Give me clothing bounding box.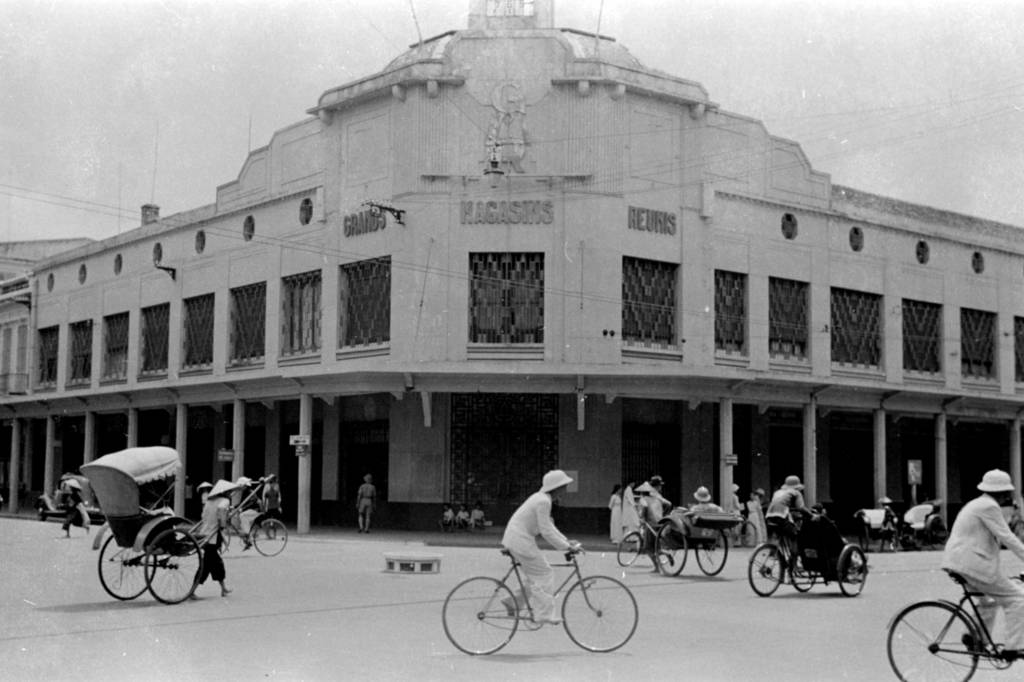
x1=744, y1=497, x2=766, y2=541.
